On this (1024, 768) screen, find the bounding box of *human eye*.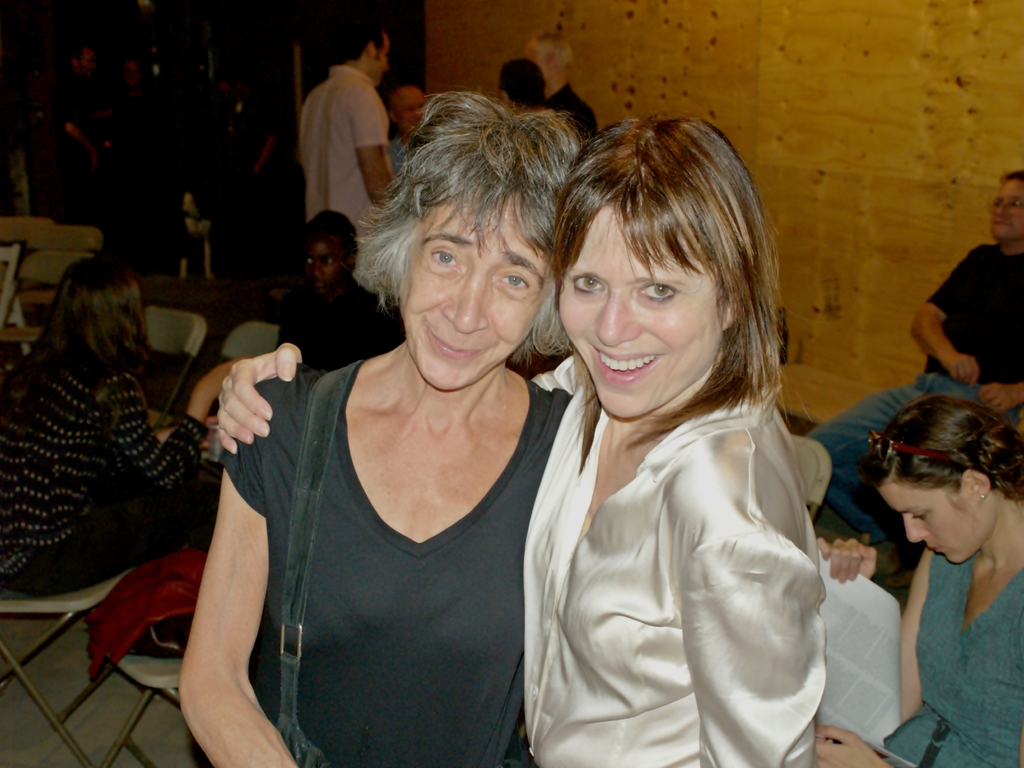
Bounding box: 639, 284, 682, 302.
